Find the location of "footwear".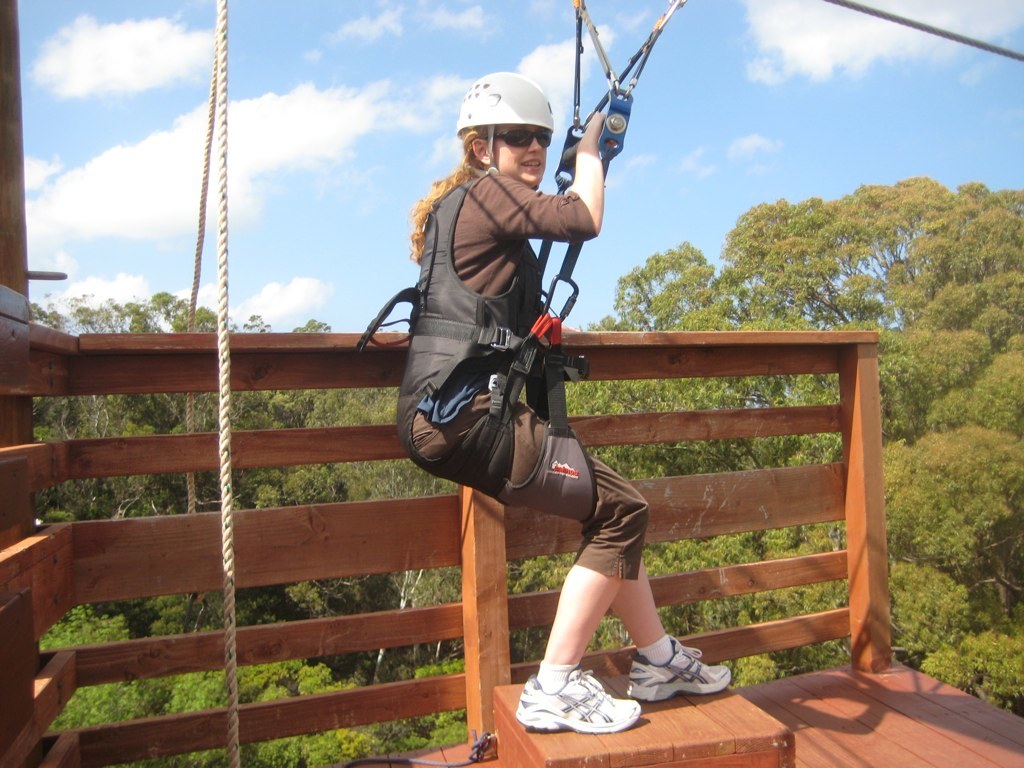
Location: bbox(626, 633, 731, 703).
